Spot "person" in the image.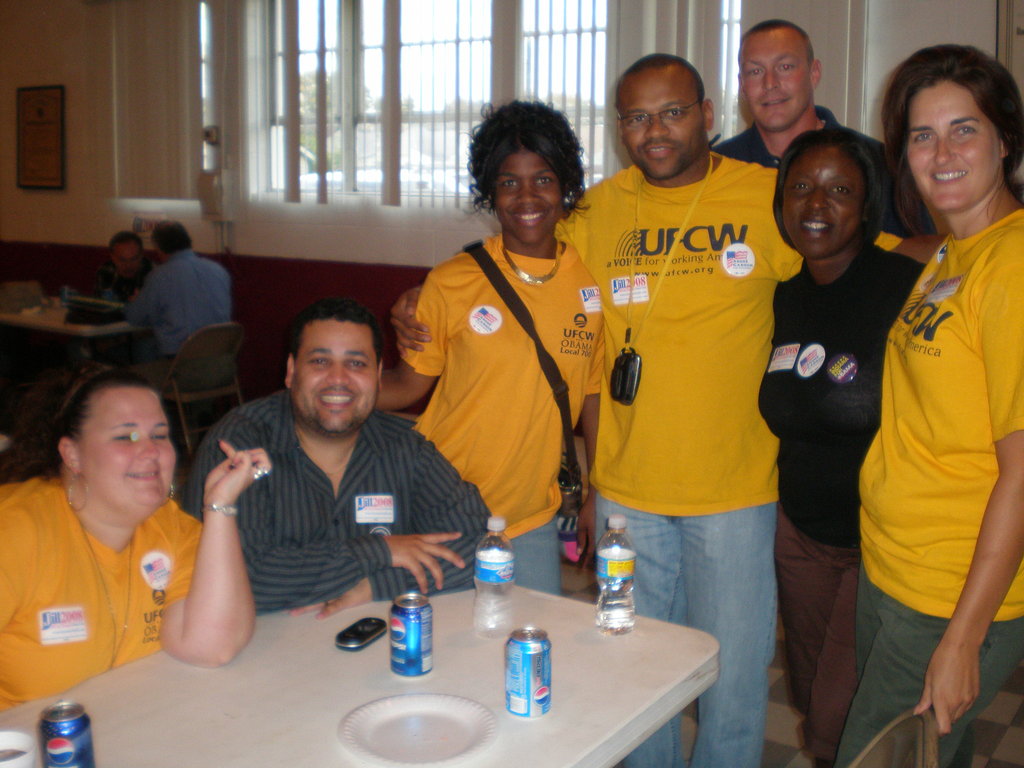
"person" found at 388 118 622 607.
